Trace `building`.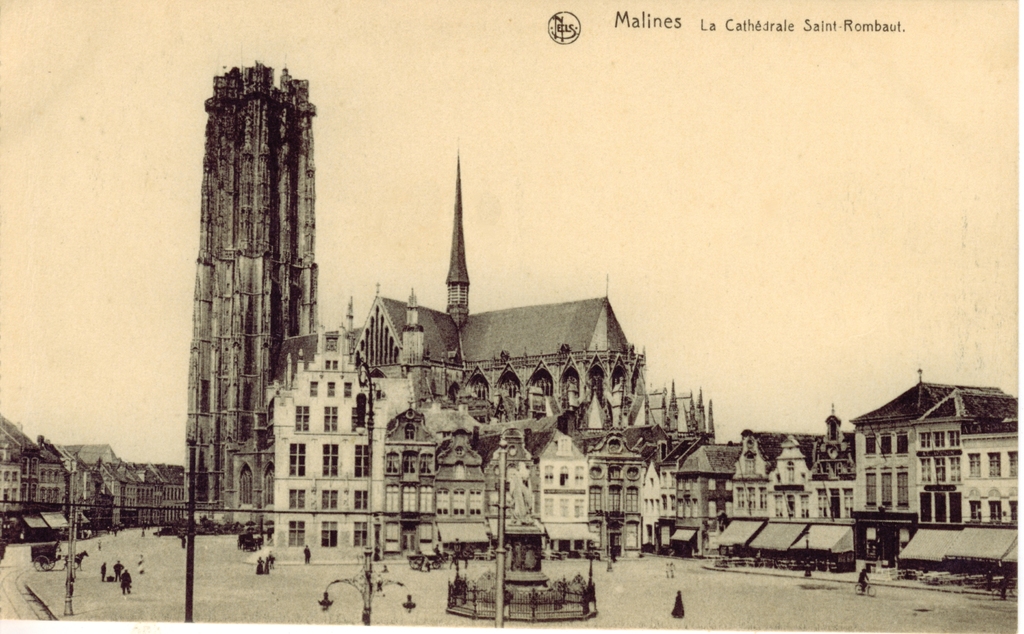
Traced to [x1=273, y1=319, x2=381, y2=558].
